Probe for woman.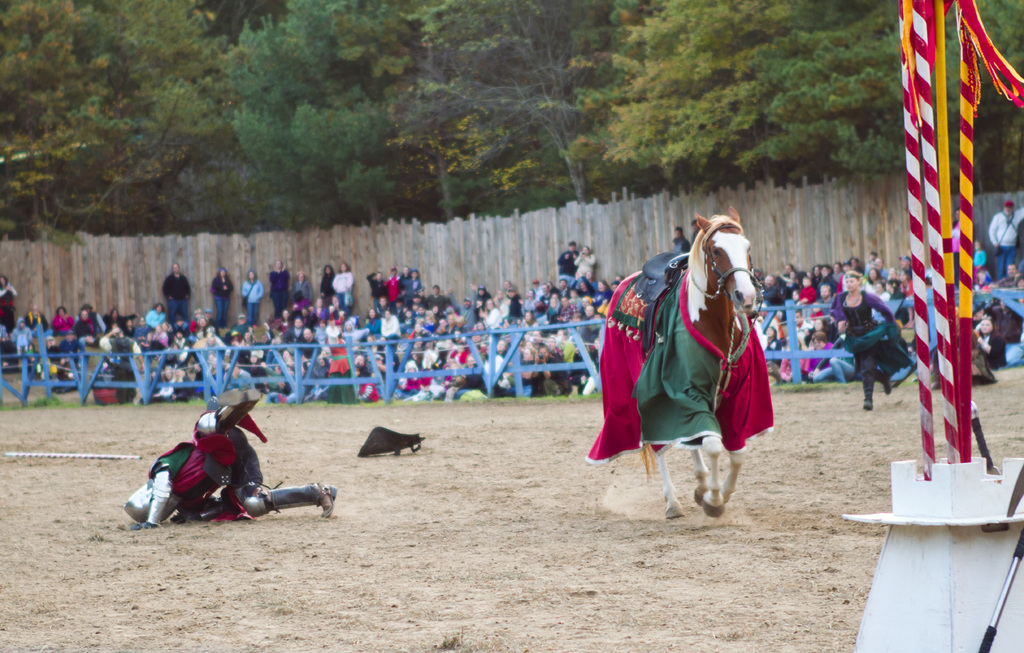
Probe result: [left=147, top=303, right=165, bottom=327].
